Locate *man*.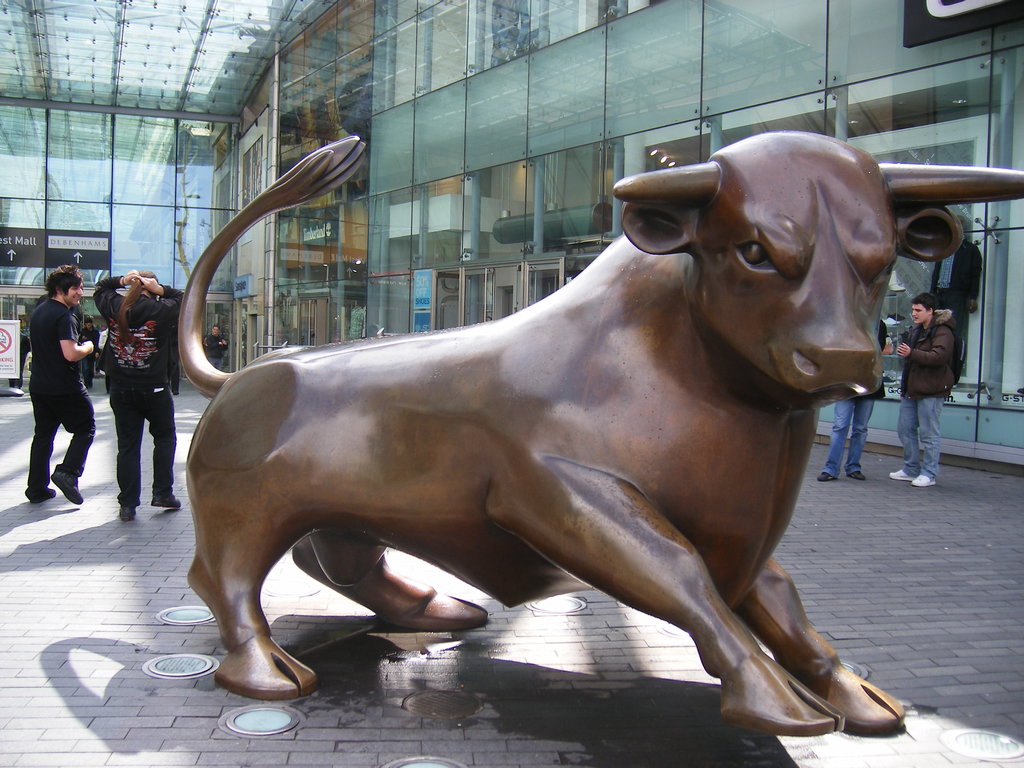
Bounding box: [left=816, top=321, right=892, bottom=484].
